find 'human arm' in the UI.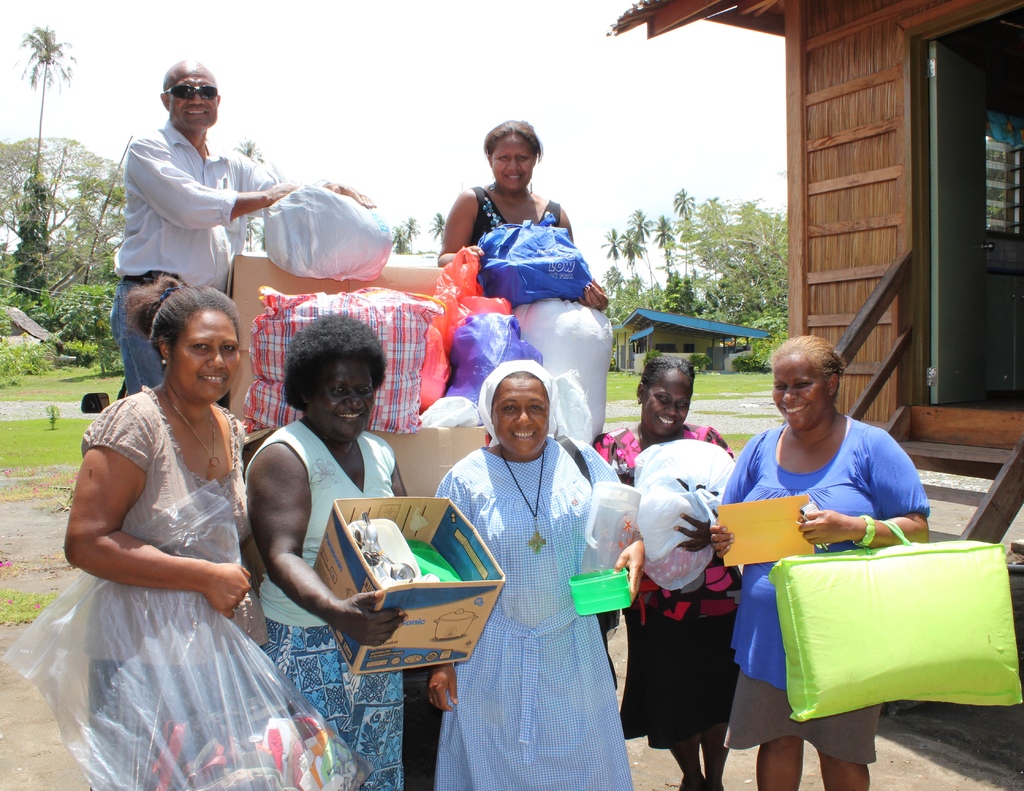
UI element at [x1=701, y1=432, x2=762, y2=566].
